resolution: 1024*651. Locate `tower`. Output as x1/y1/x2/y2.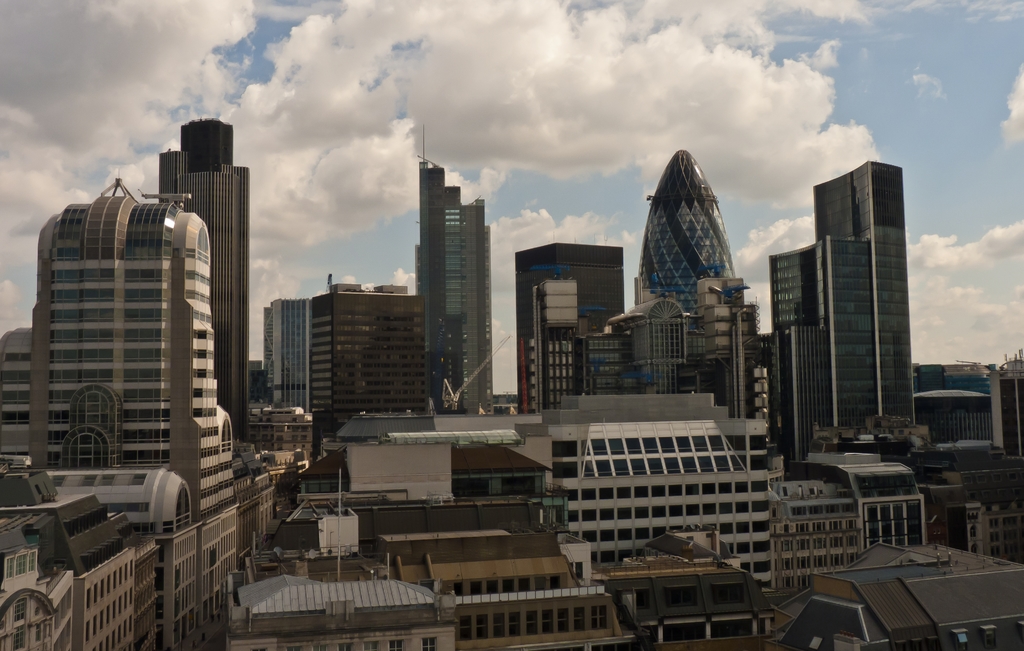
180/122/230/173.
